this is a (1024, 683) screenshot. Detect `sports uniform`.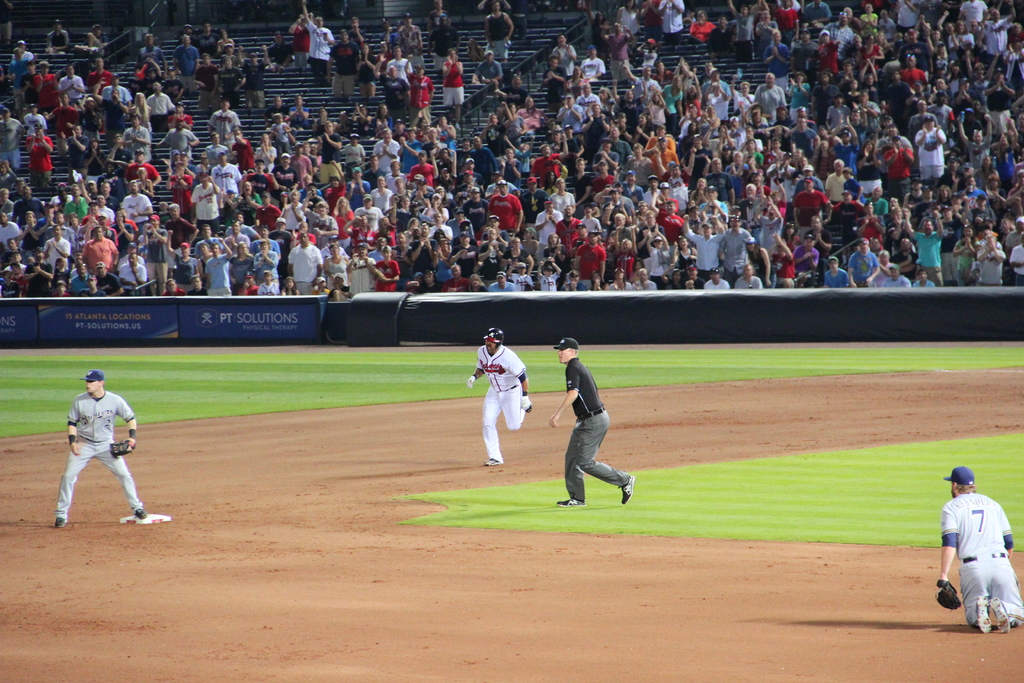
x1=40 y1=372 x2=143 y2=531.
